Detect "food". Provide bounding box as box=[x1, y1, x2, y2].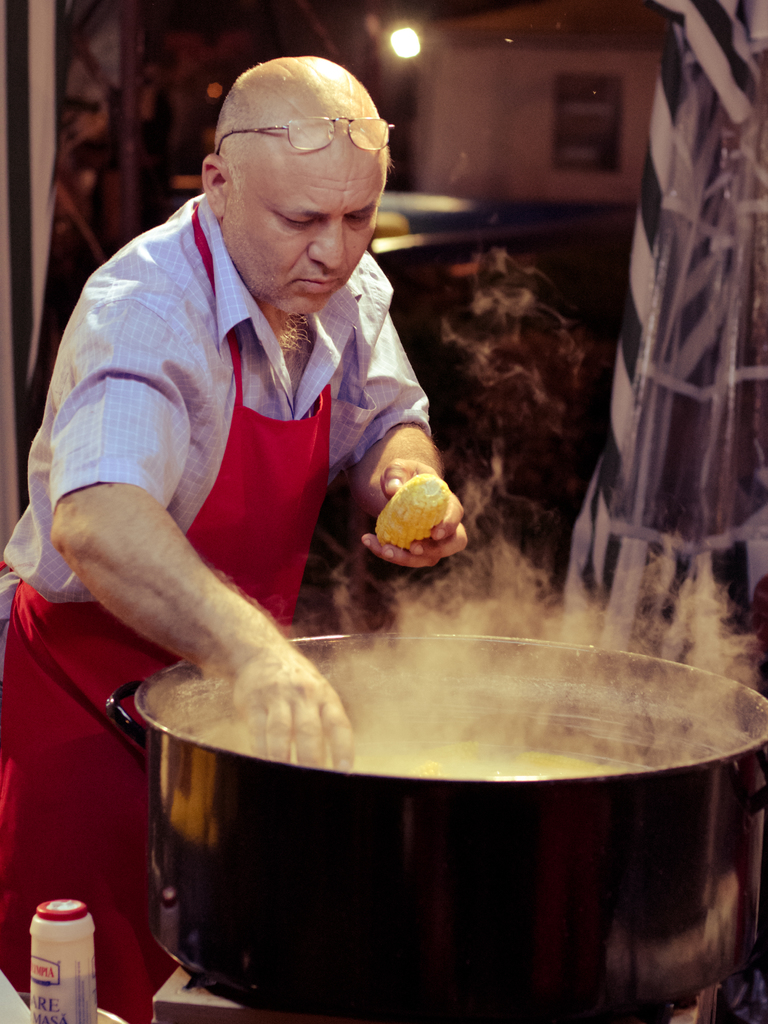
box=[373, 474, 458, 549].
